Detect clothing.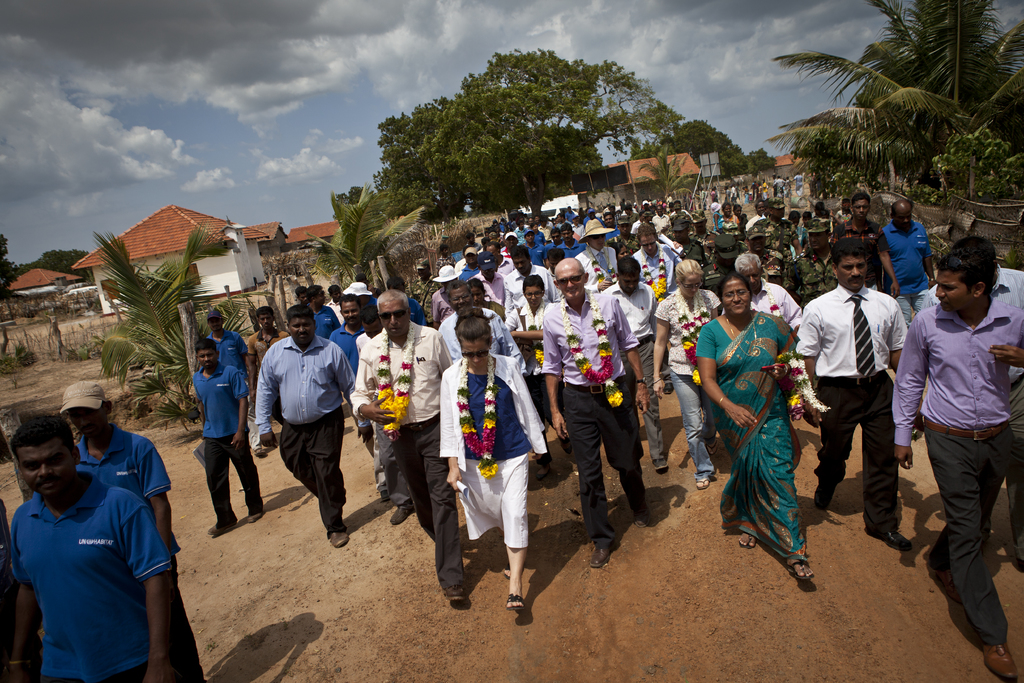
Detected at Rect(511, 261, 556, 306).
